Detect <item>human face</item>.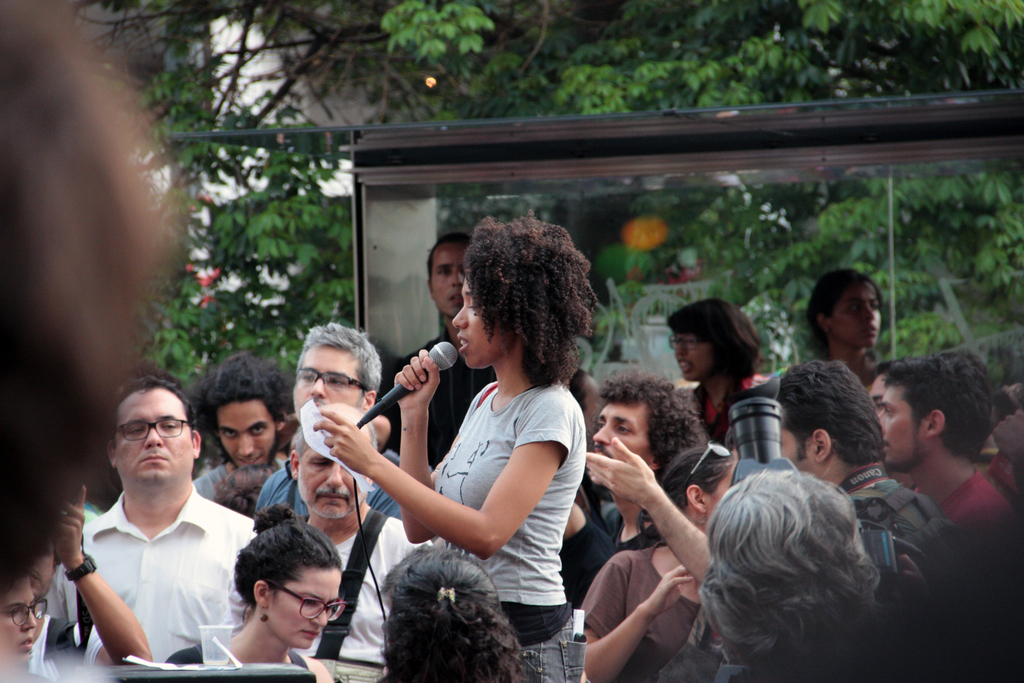
Detected at 217, 399, 276, 470.
